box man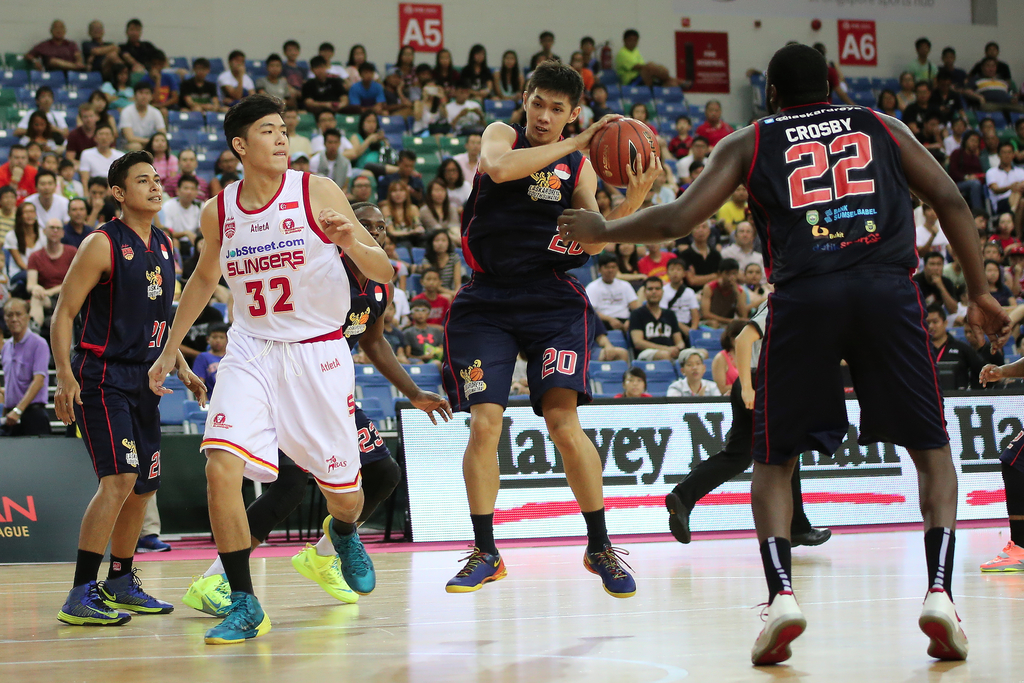
(x1=725, y1=227, x2=749, y2=256)
